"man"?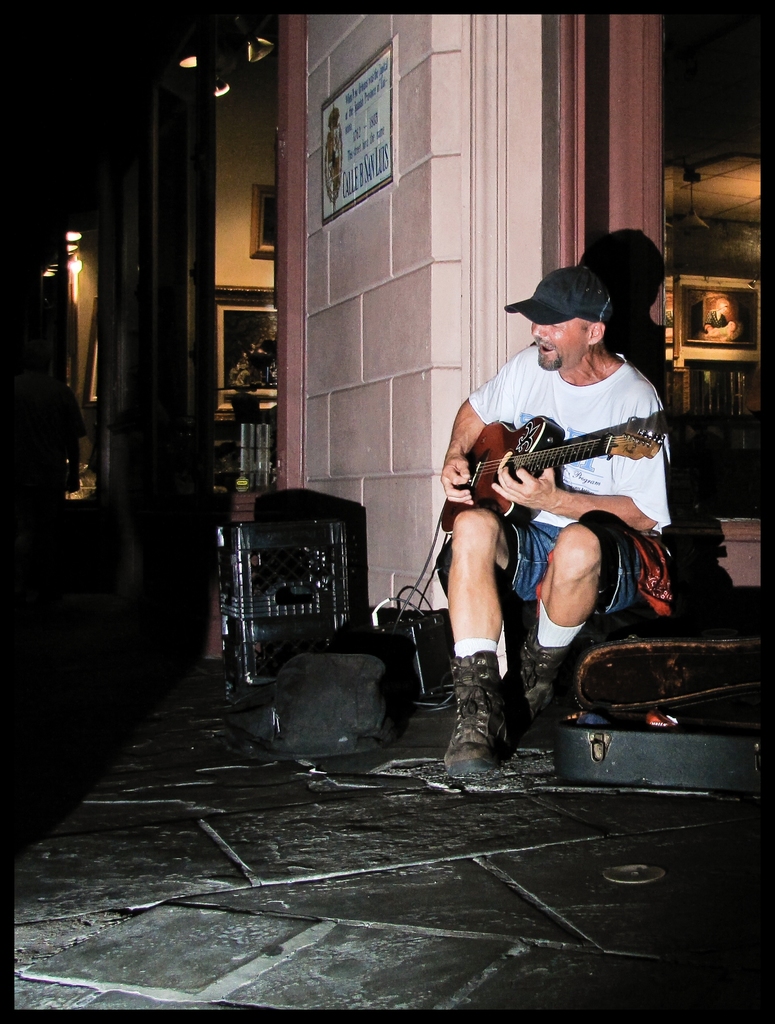
431/255/680/760
